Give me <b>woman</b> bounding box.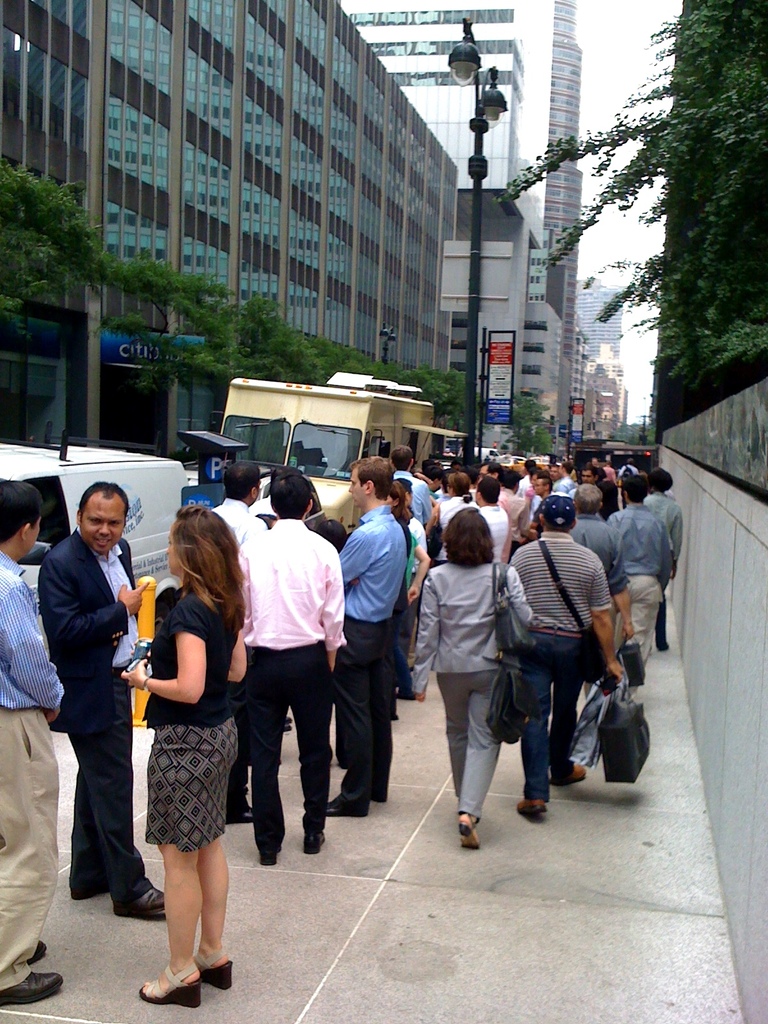
410:508:552:855.
